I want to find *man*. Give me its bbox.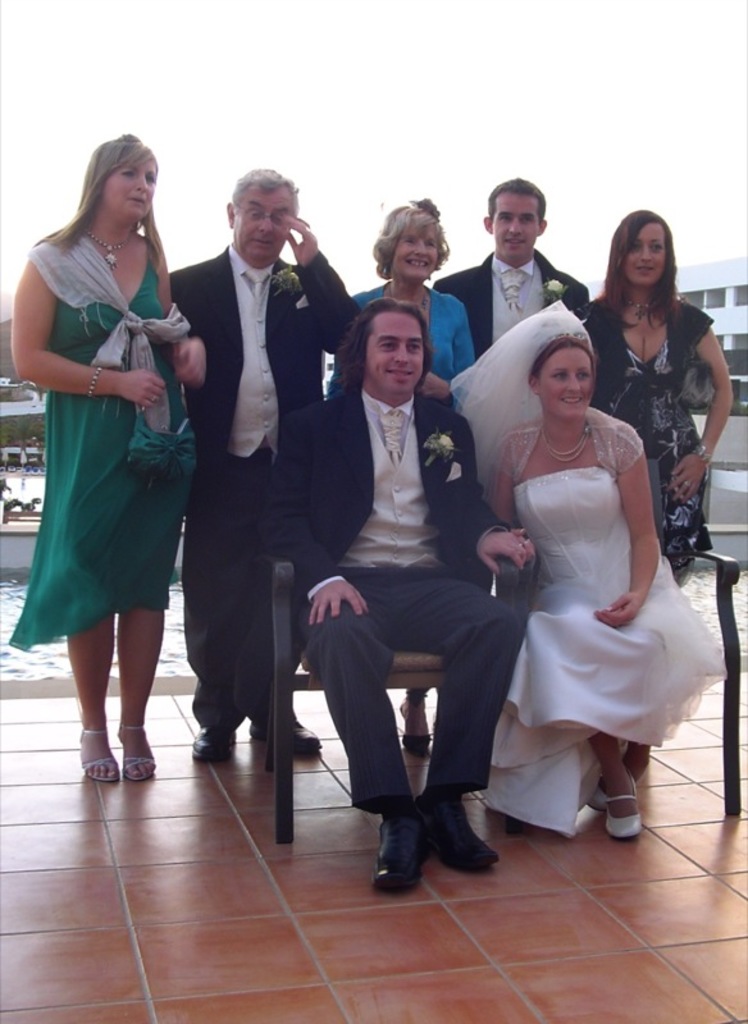
275/274/526/877.
